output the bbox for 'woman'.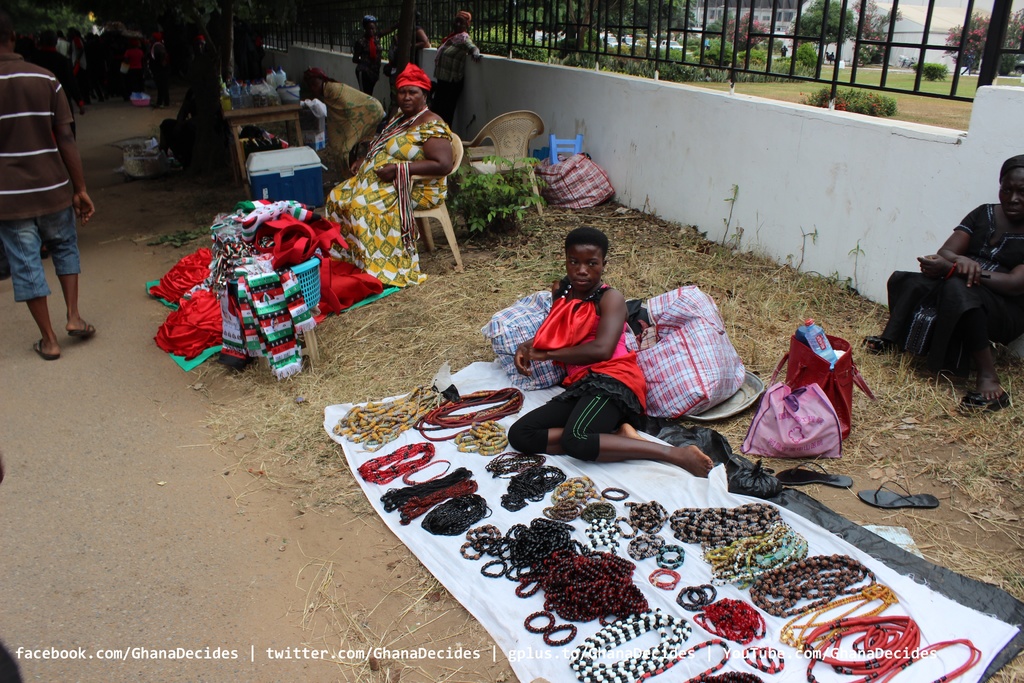
{"left": 863, "top": 148, "right": 1023, "bottom": 404}.
